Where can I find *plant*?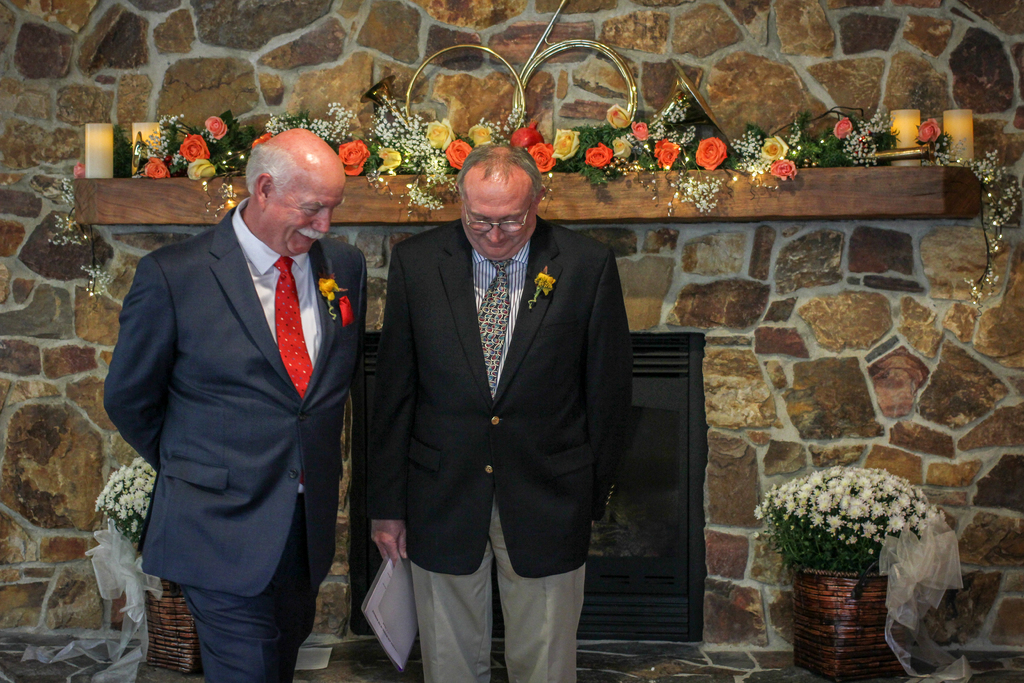
You can find it at {"x1": 261, "y1": 100, "x2": 458, "y2": 215}.
